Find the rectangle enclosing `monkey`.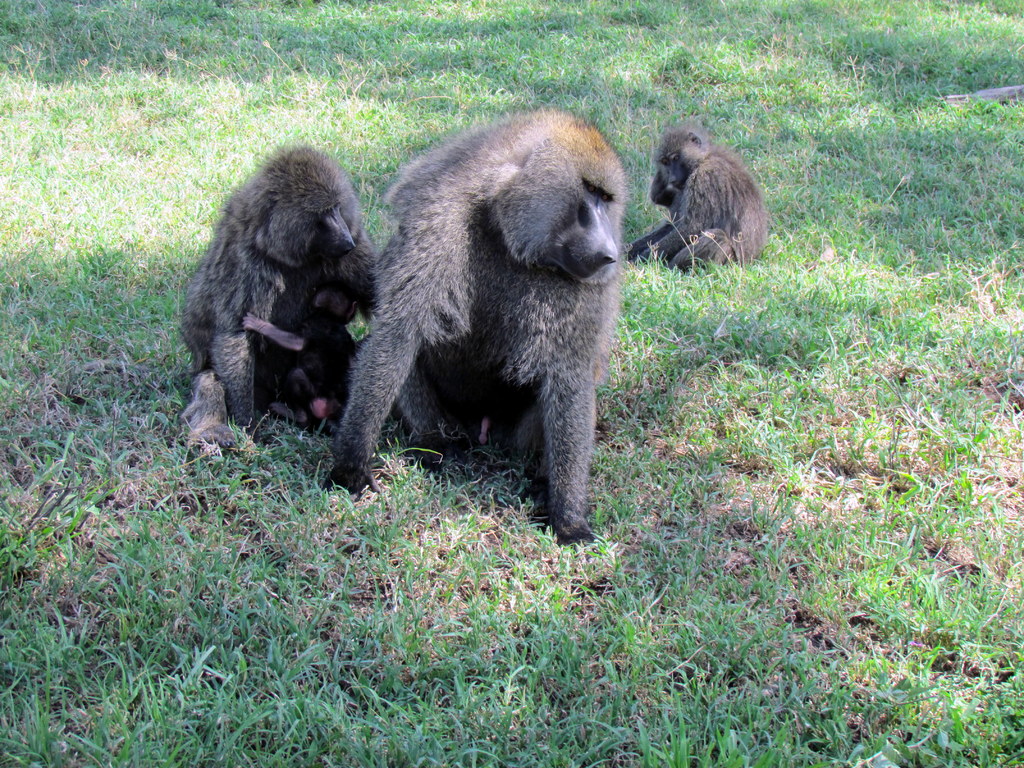
<bbox>630, 124, 769, 275</bbox>.
